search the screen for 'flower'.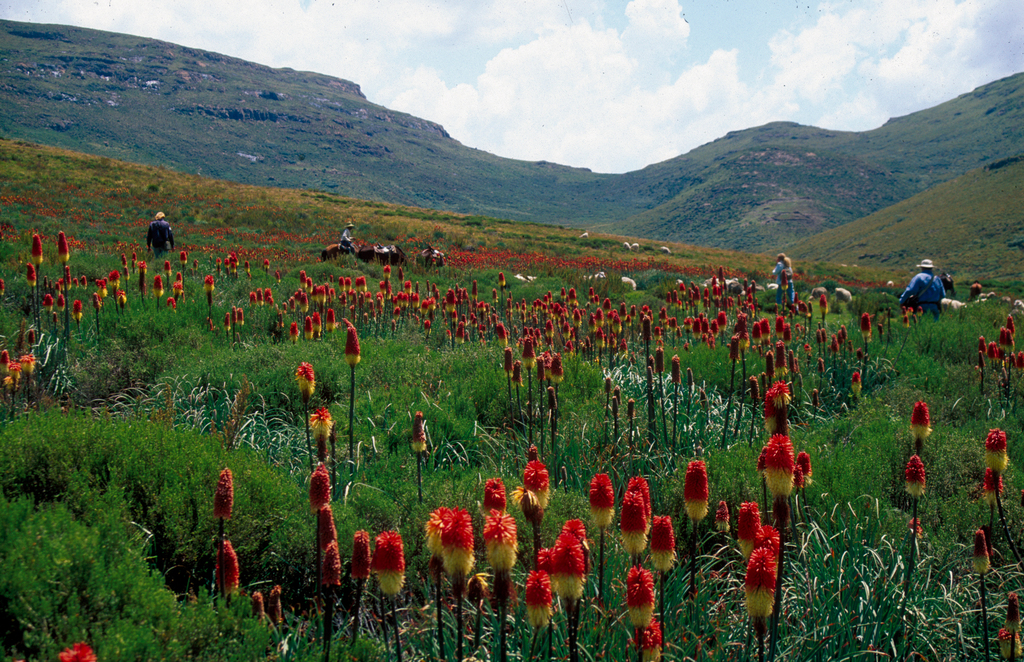
Found at 968 522 996 581.
